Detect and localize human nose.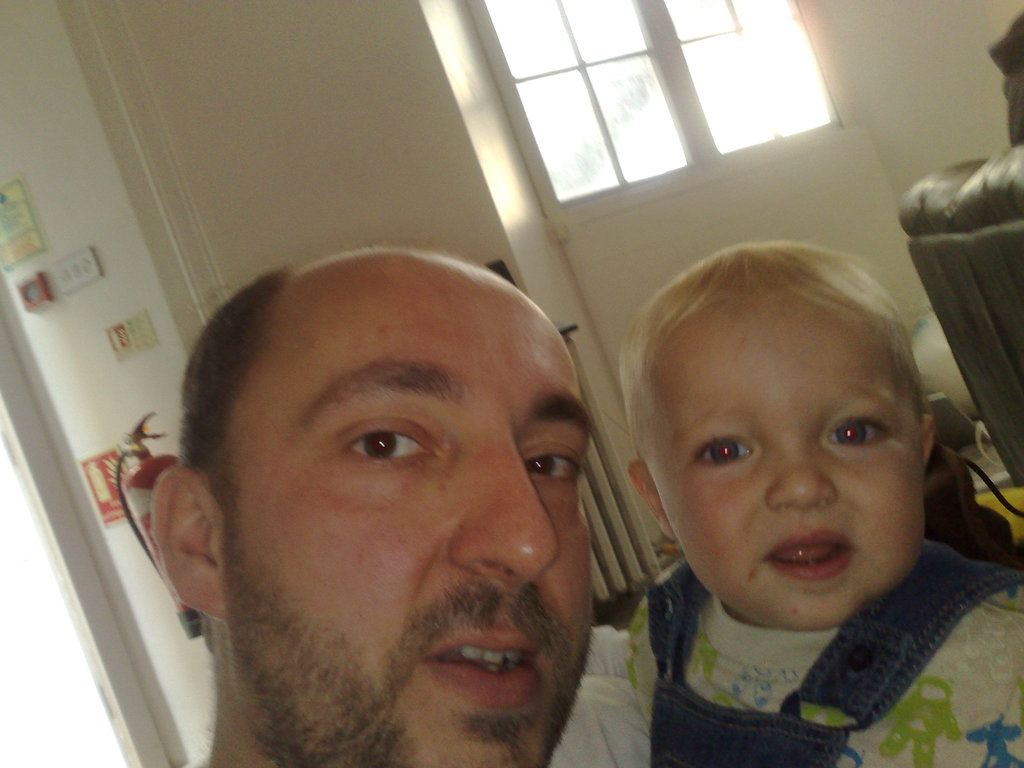
Localized at region(767, 439, 840, 511).
